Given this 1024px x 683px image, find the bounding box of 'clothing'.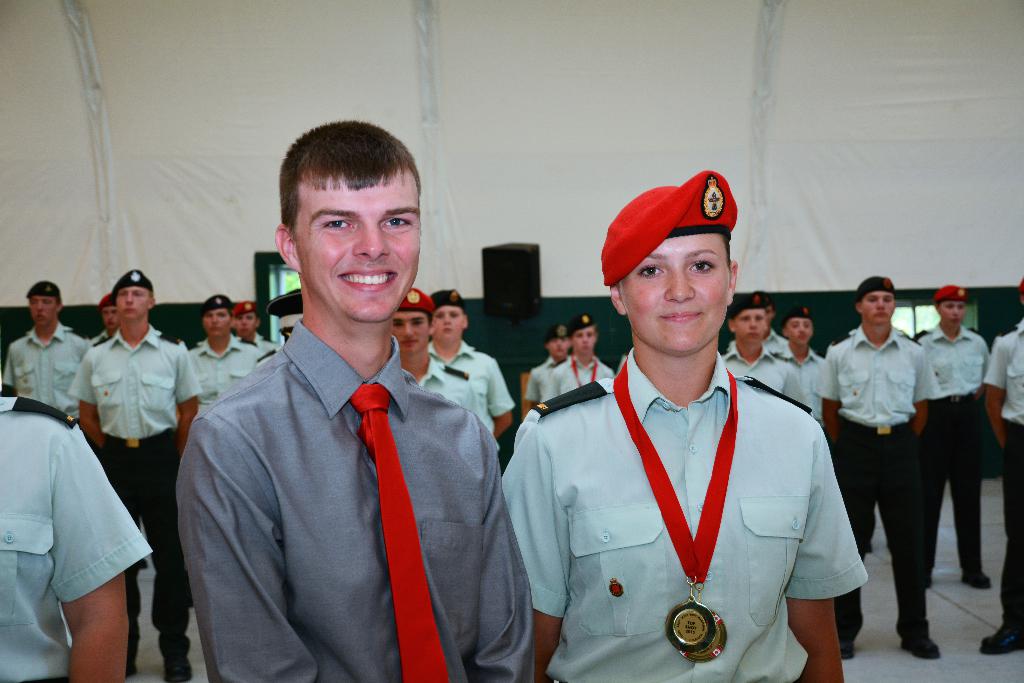
[x1=111, y1=434, x2=207, y2=682].
